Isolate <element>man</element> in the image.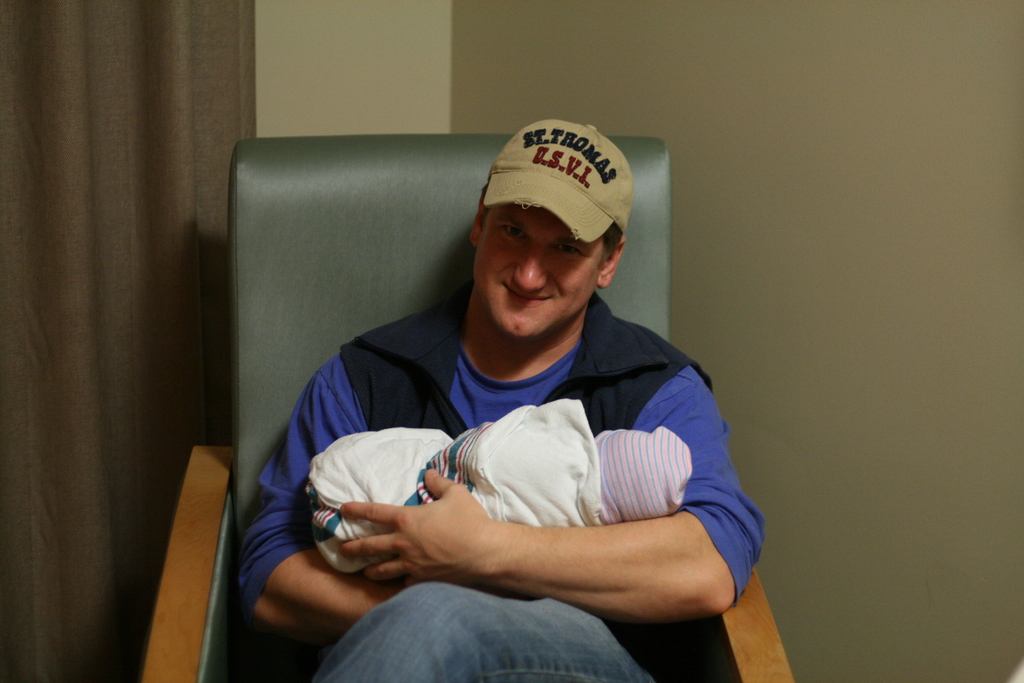
Isolated region: [x1=223, y1=122, x2=781, y2=659].
